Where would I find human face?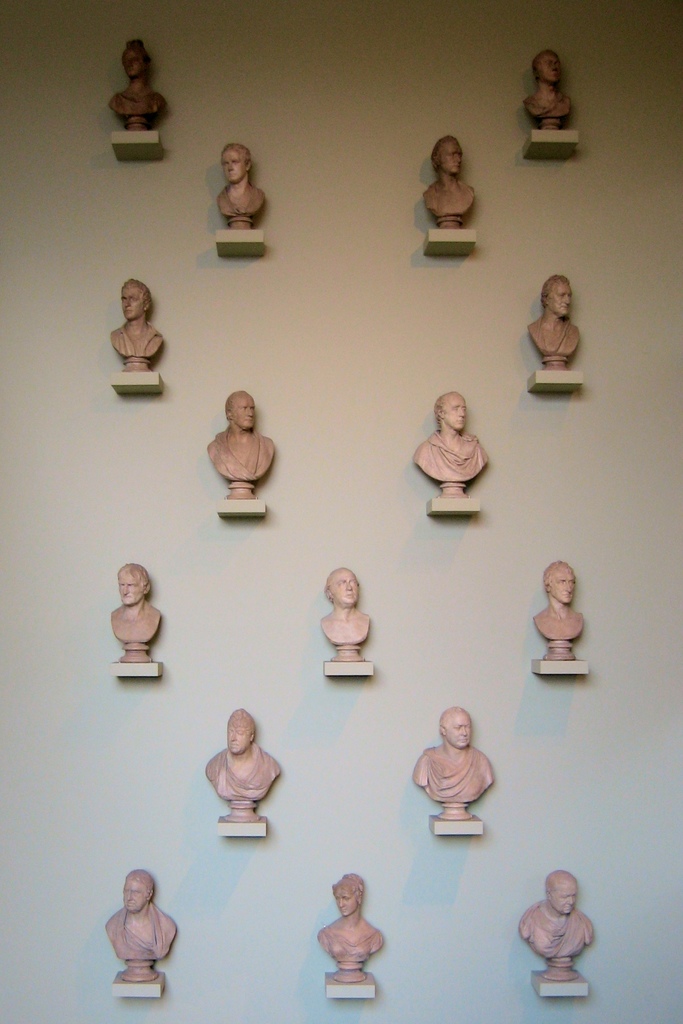
At left=443, top=147, right=464, bottom=178.
